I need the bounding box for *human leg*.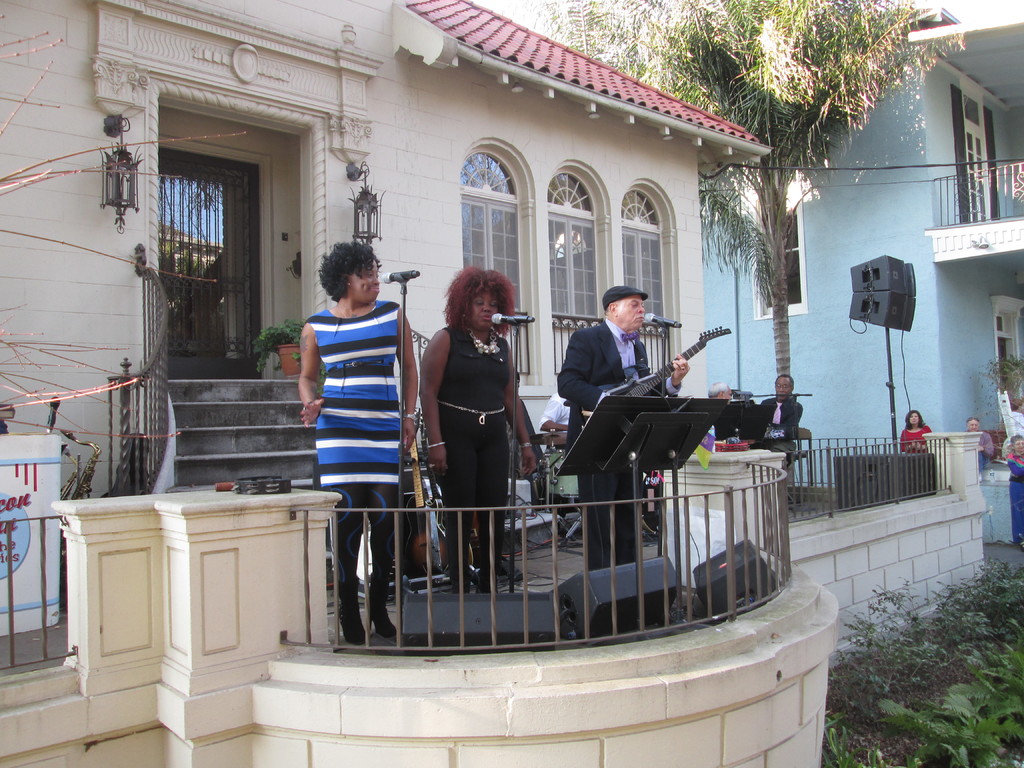
Here it is: 448,438,474,589.
